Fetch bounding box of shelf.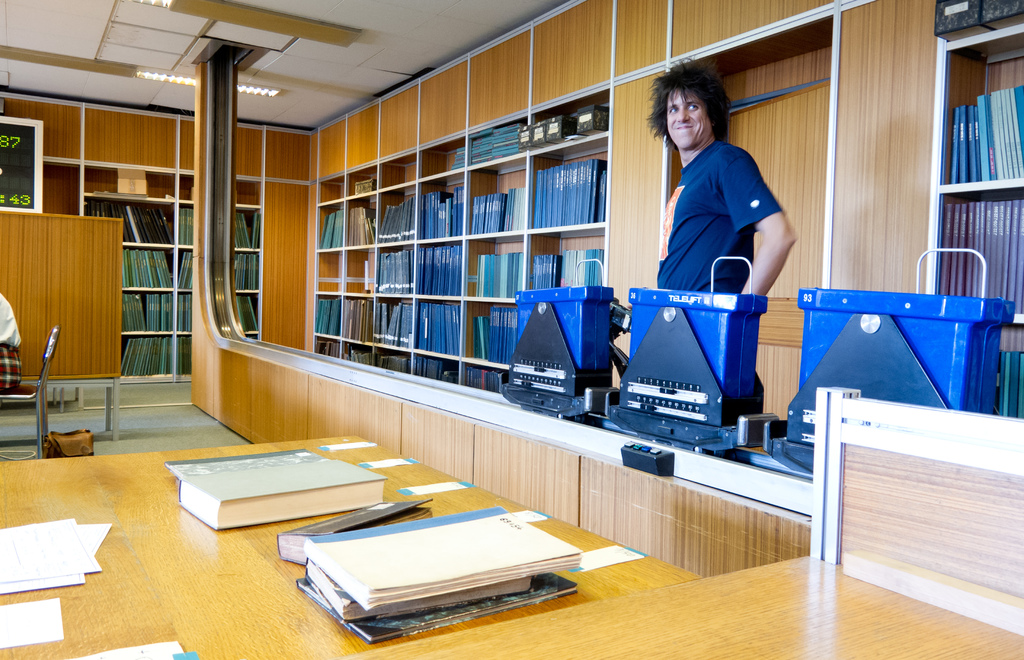
Bbox: bbox=(86, 165, 174, 197).
